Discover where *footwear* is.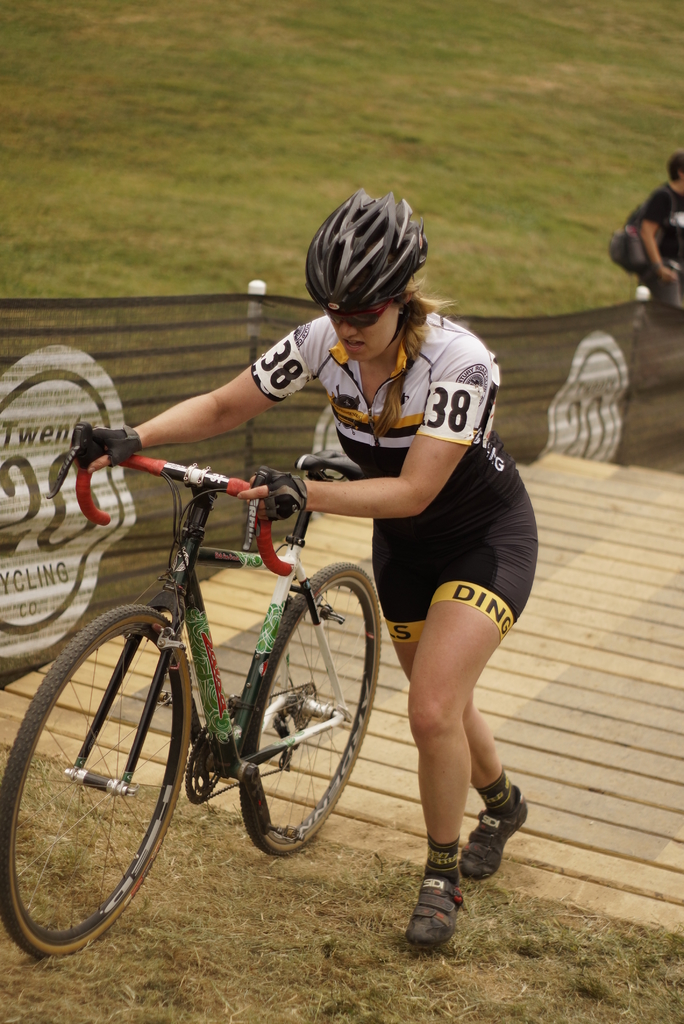
Discovered at bbox=[454, 791, 526, 882].
